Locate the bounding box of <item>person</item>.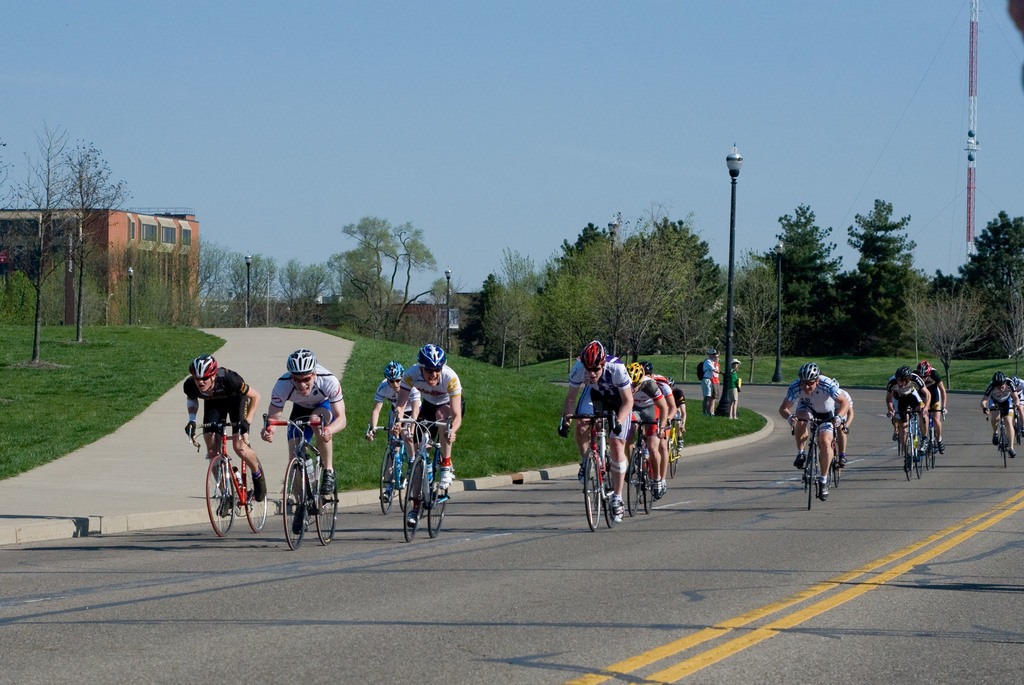
Bounding box: x1=632 y1=364 x2=668 y2=474.
